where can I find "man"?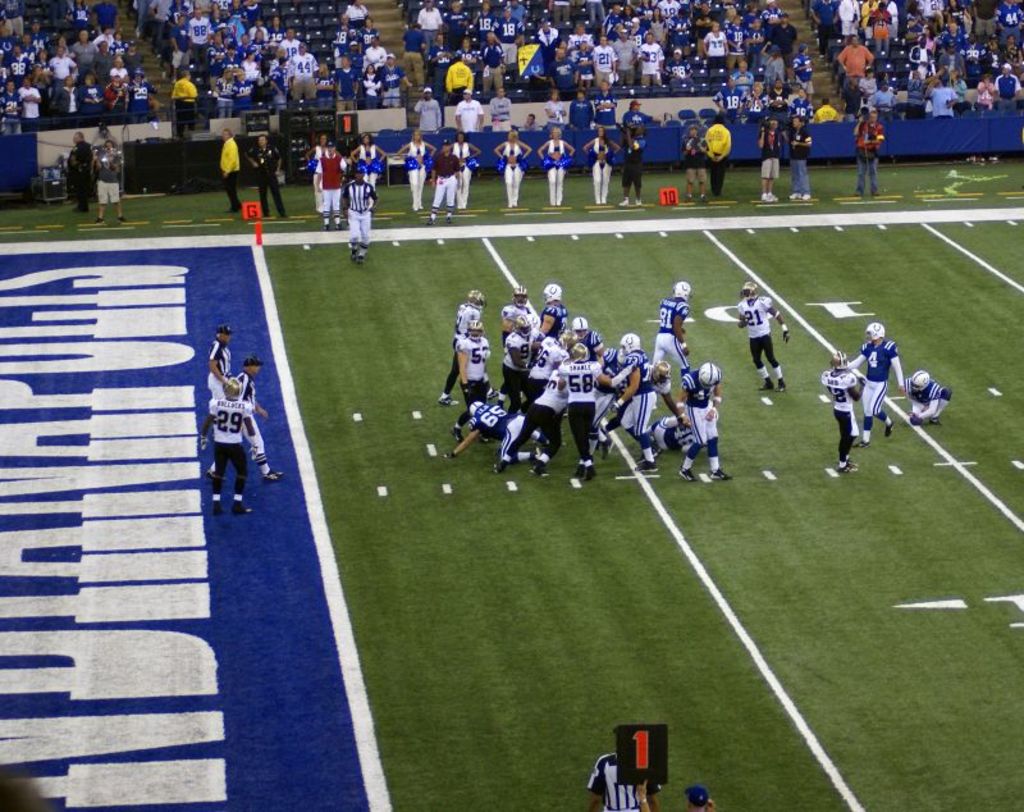
You can find it at Rect(735, 282, 790, 396).
